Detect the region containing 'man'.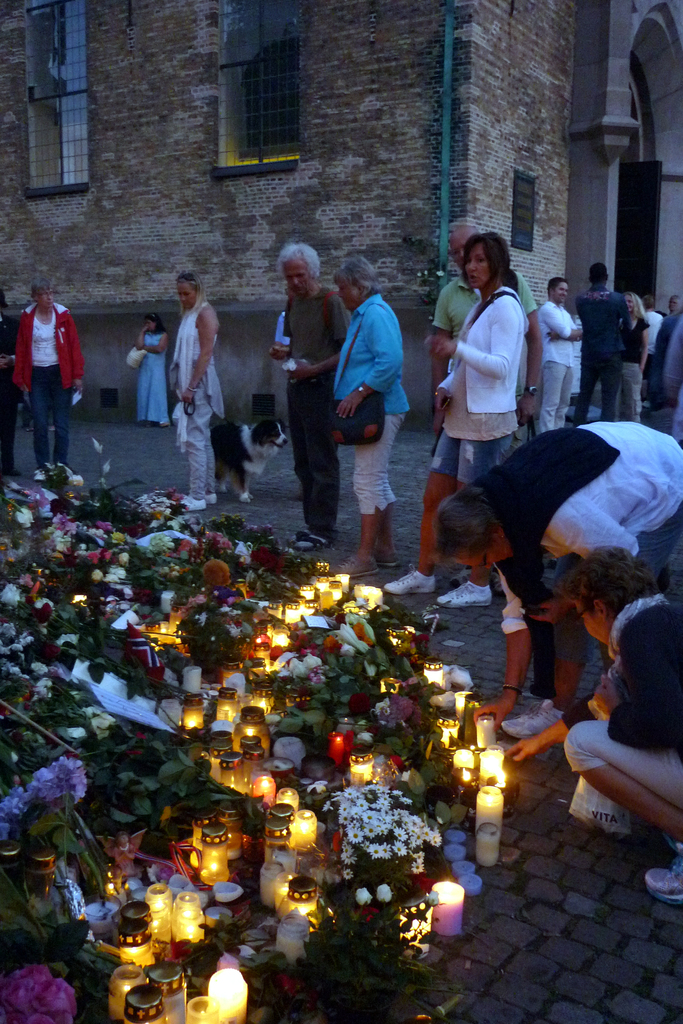
<region>149, 256, 229, 499</region>.
